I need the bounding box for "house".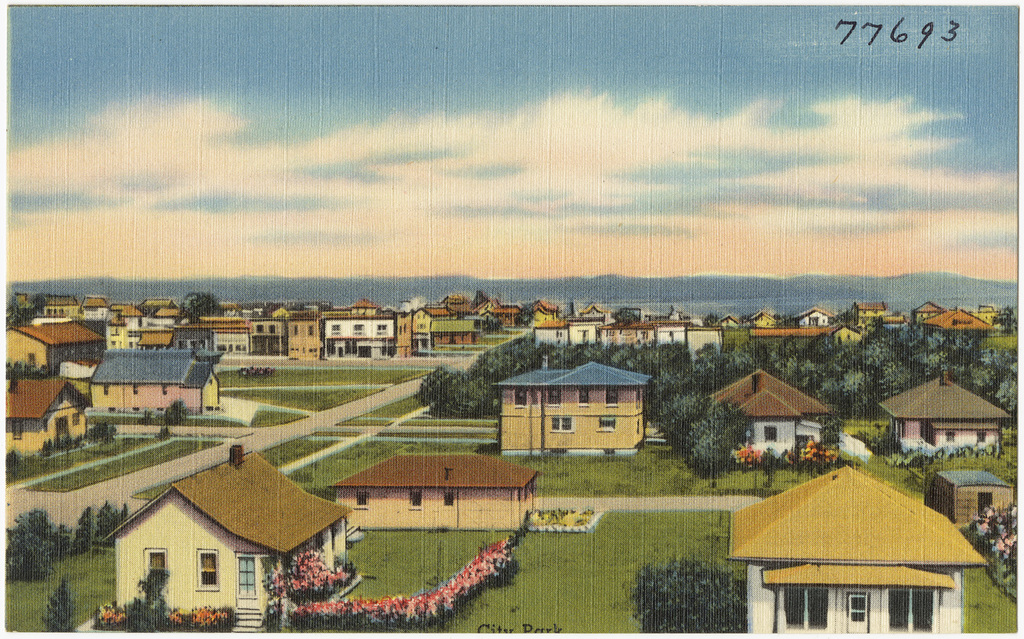
Here it is: detection(705, 367, 827, 450).
